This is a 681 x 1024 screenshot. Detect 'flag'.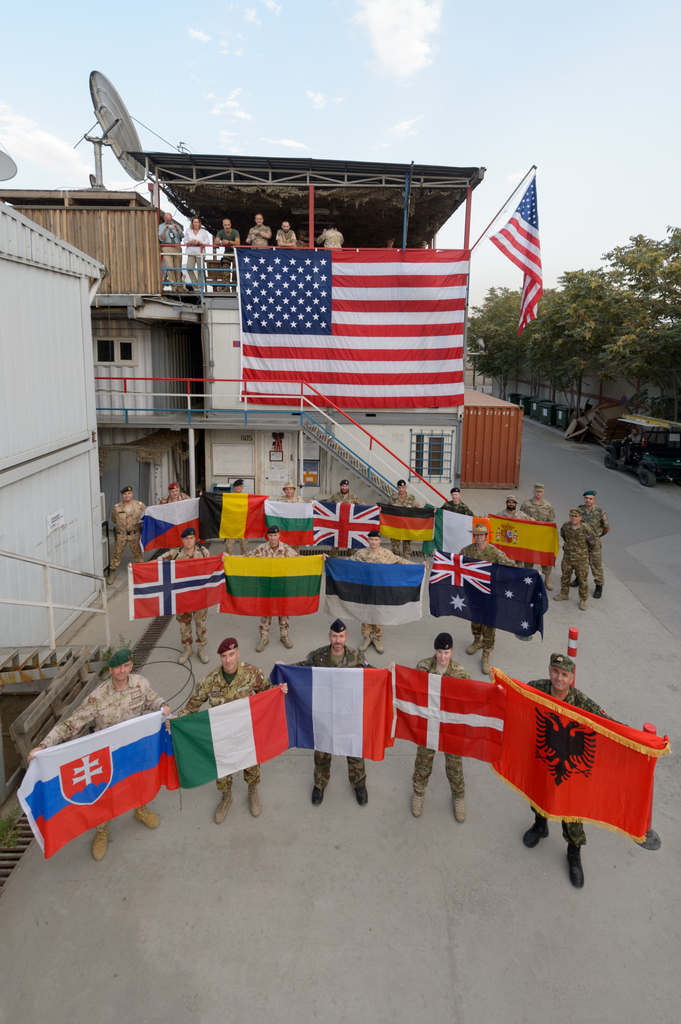
227:250:469:416.
